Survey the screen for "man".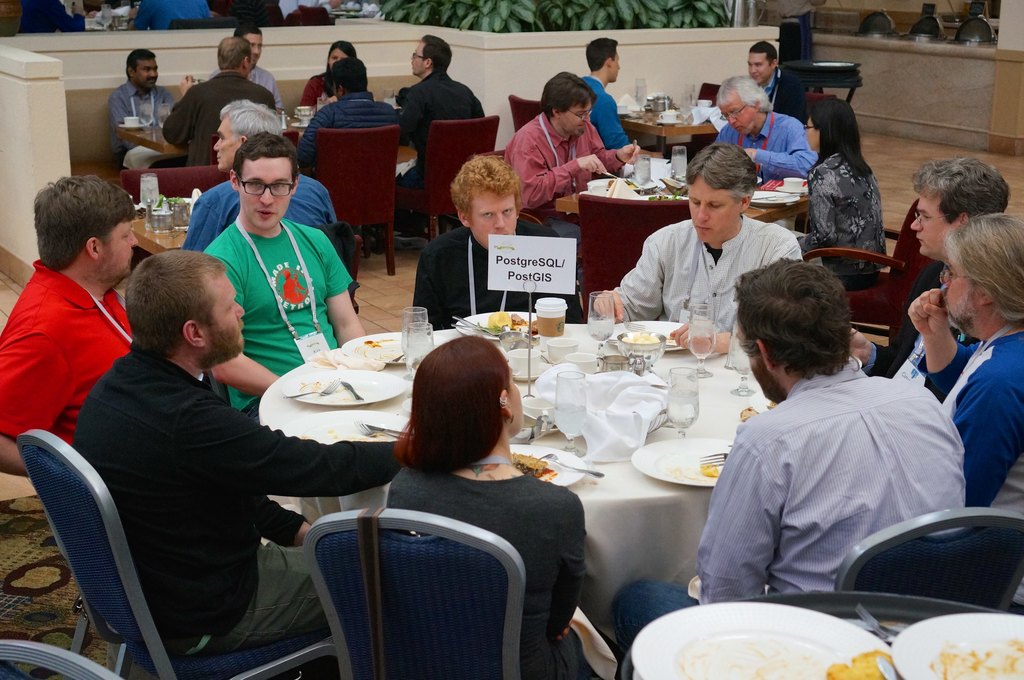
Survey found: 593:143:801:356.
